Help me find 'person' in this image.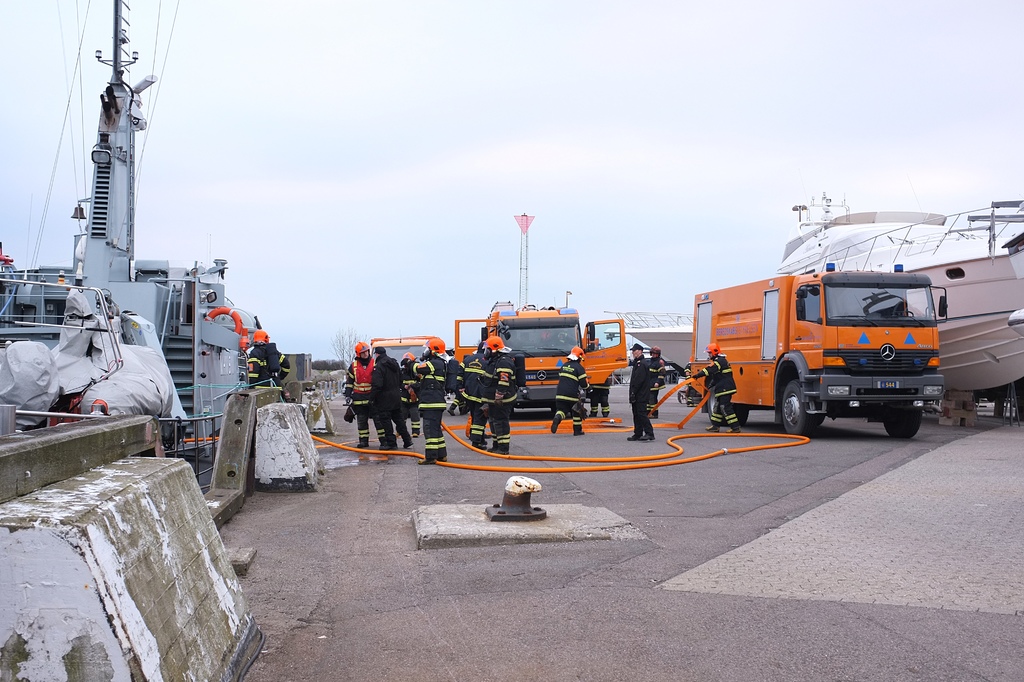
Found it: box=[588, 373, 615, 418].
